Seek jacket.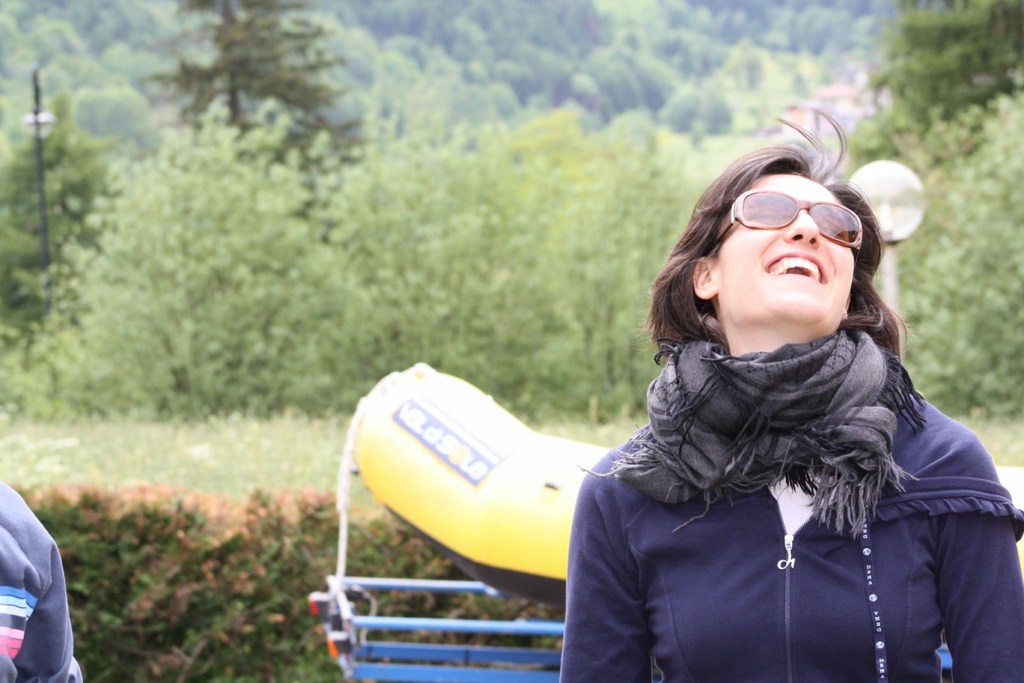
559, 392, 1023, 682.
